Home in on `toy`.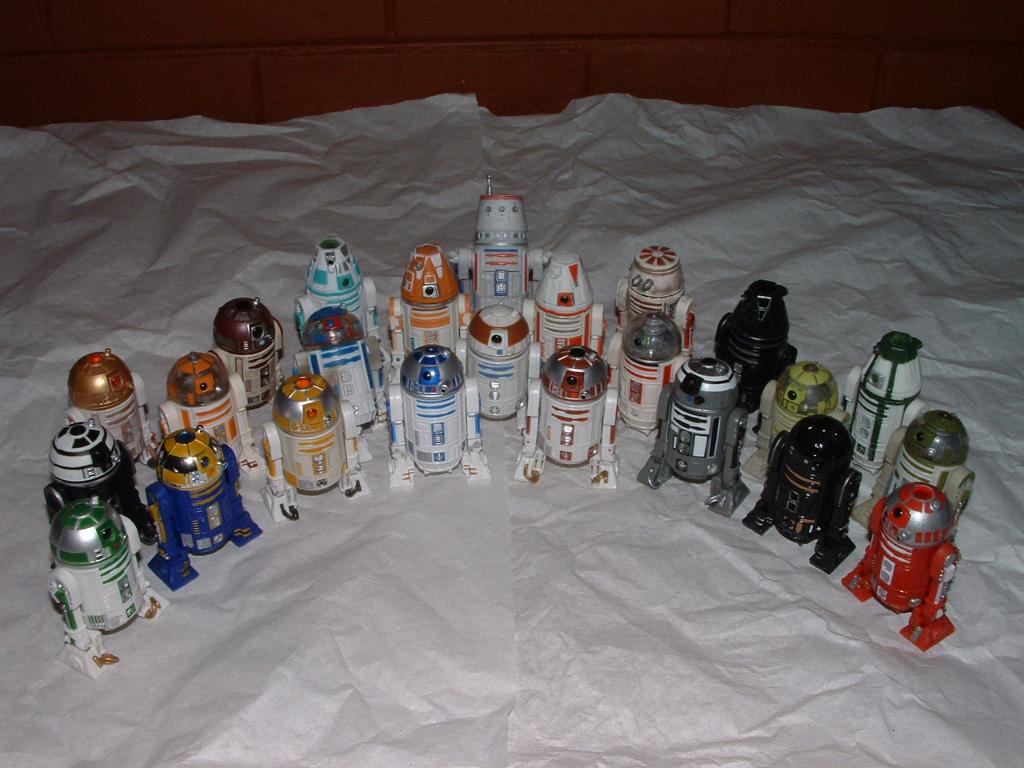
Homed in at bbox=(210, 297, 286, 410).
